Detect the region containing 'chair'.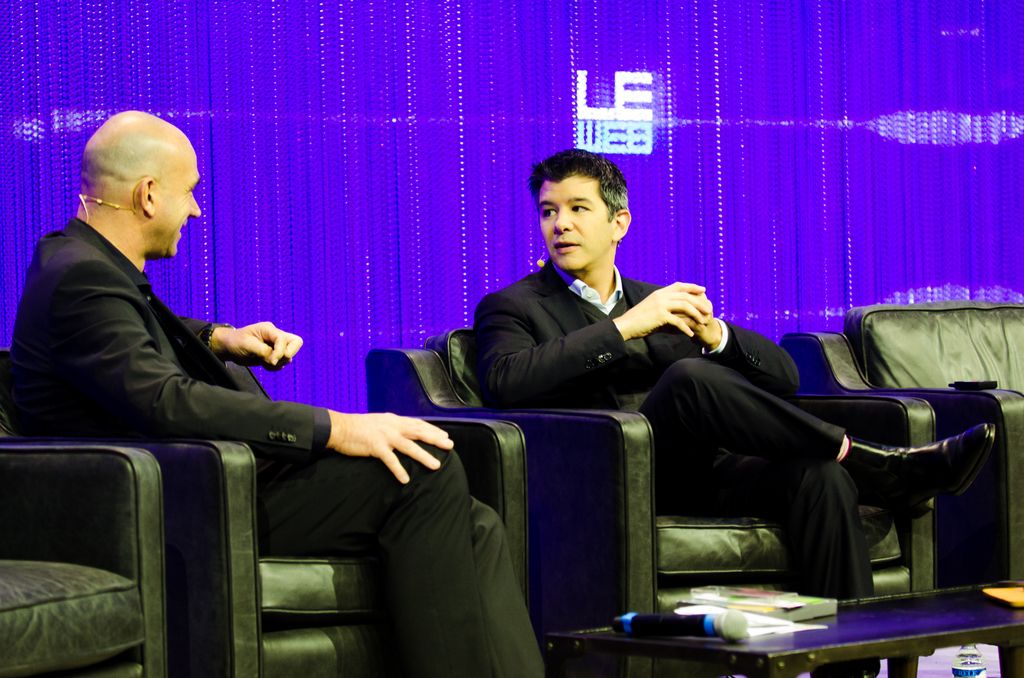
select_region(0, 352, 530, 677).
